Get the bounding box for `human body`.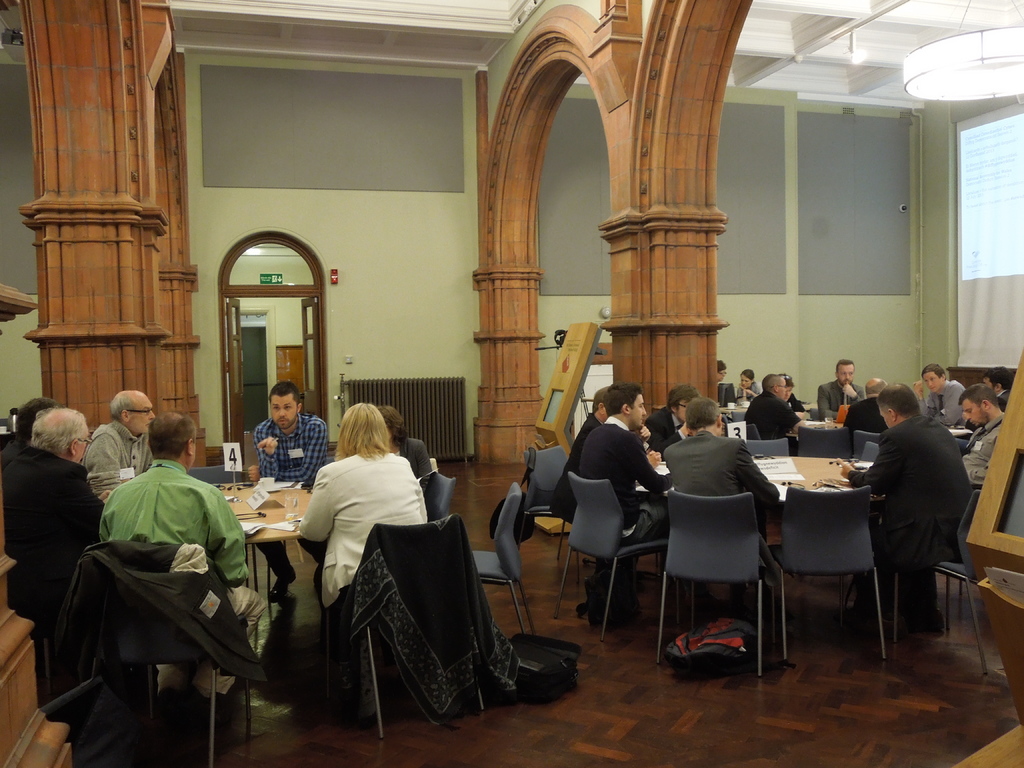
<box>742,386,805,442</box>.
